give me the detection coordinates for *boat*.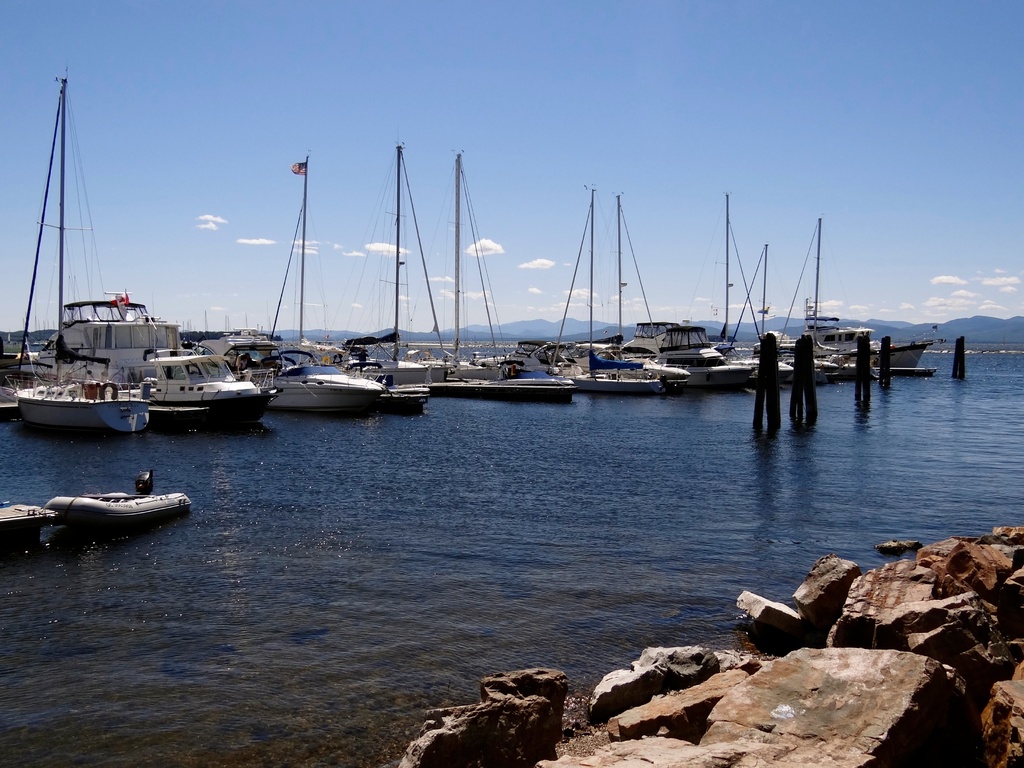
left=43, top=468, right=195, bottom=531.
